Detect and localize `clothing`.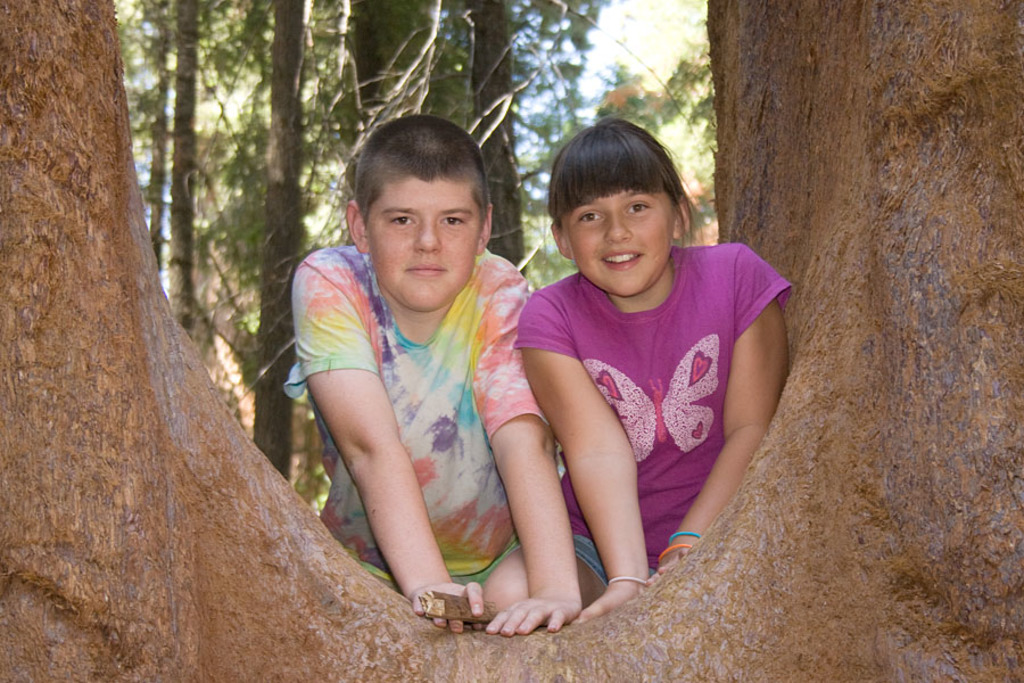
Localized at (x1=517, y1=240, x2=796, y2=599).
